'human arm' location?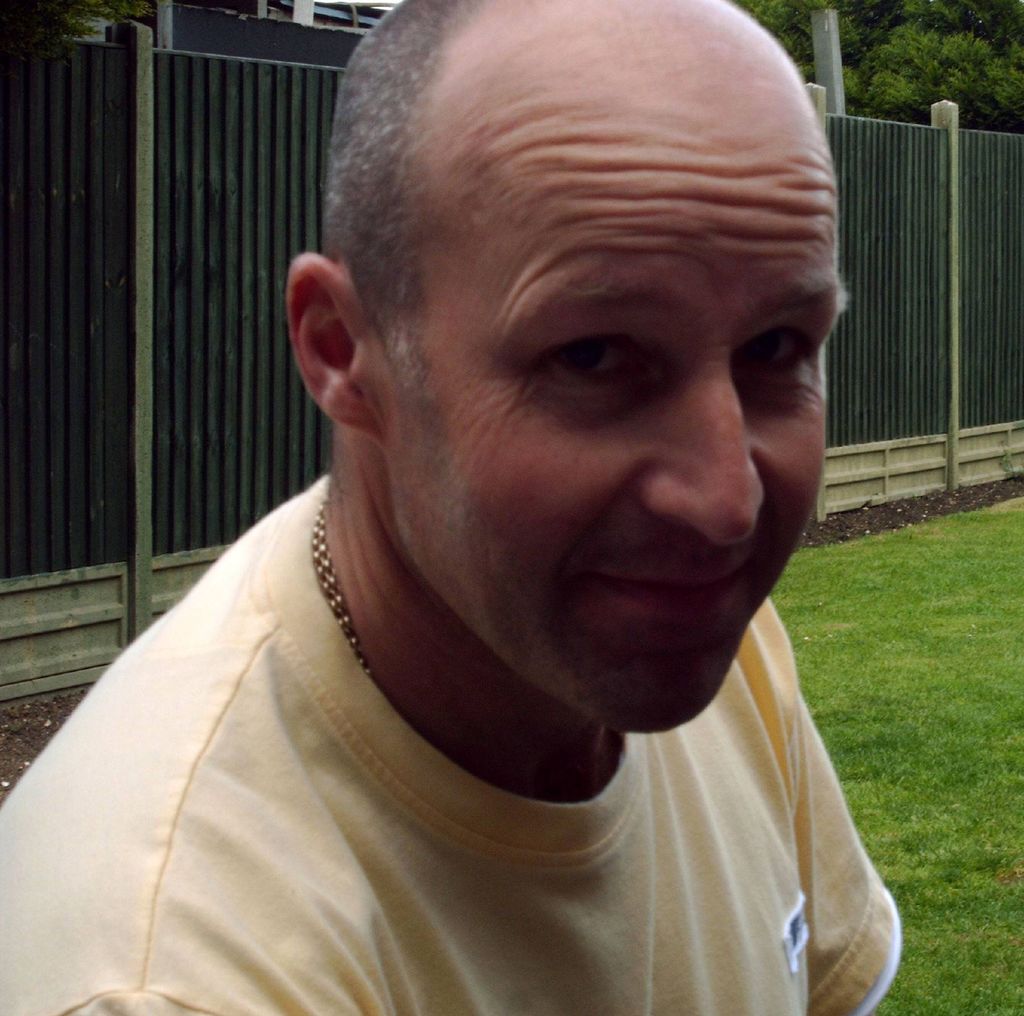
l=781, t=615, r=904, b=1015
